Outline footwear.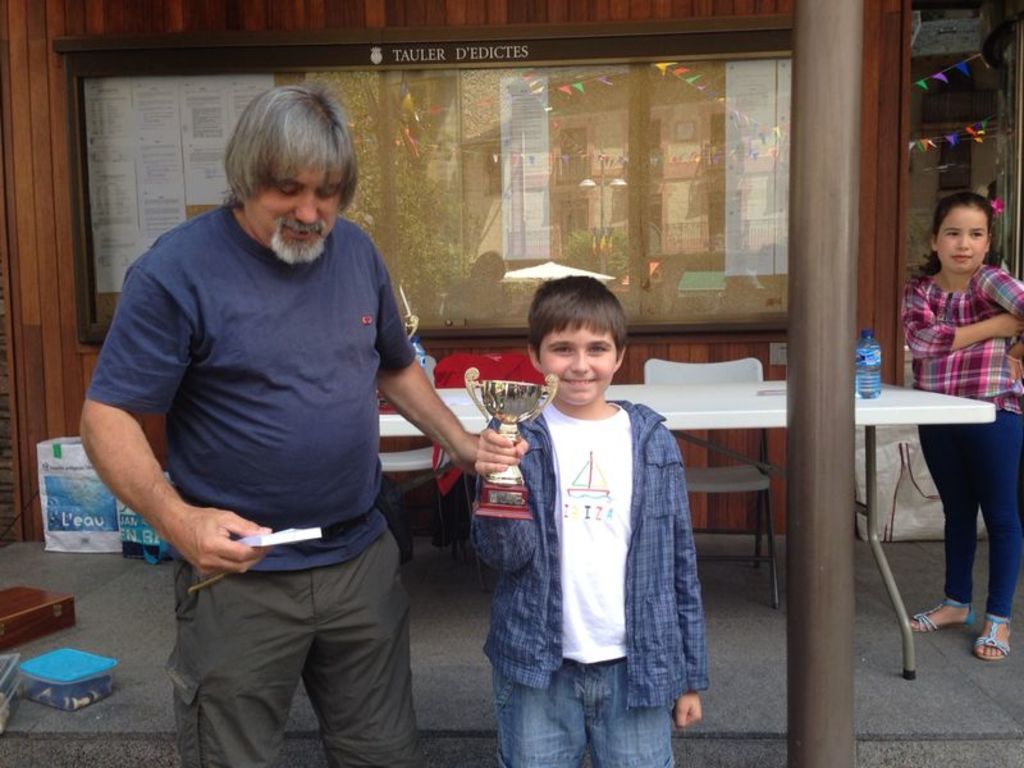
Outline: (969,612,1016,668).
